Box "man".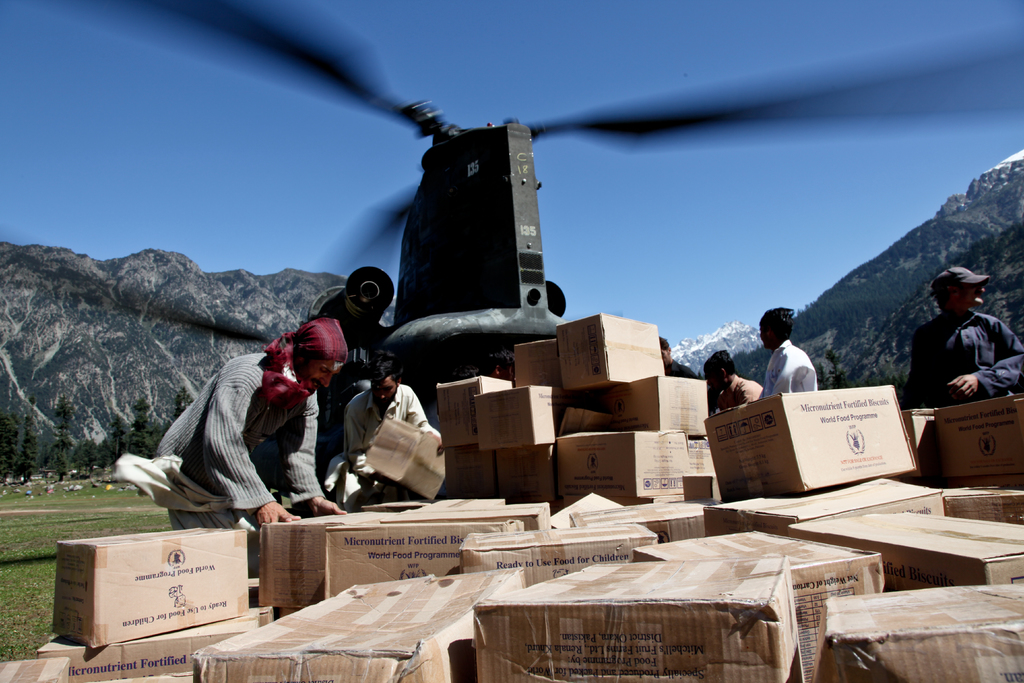
box=[895, 263, 1023, 413].
